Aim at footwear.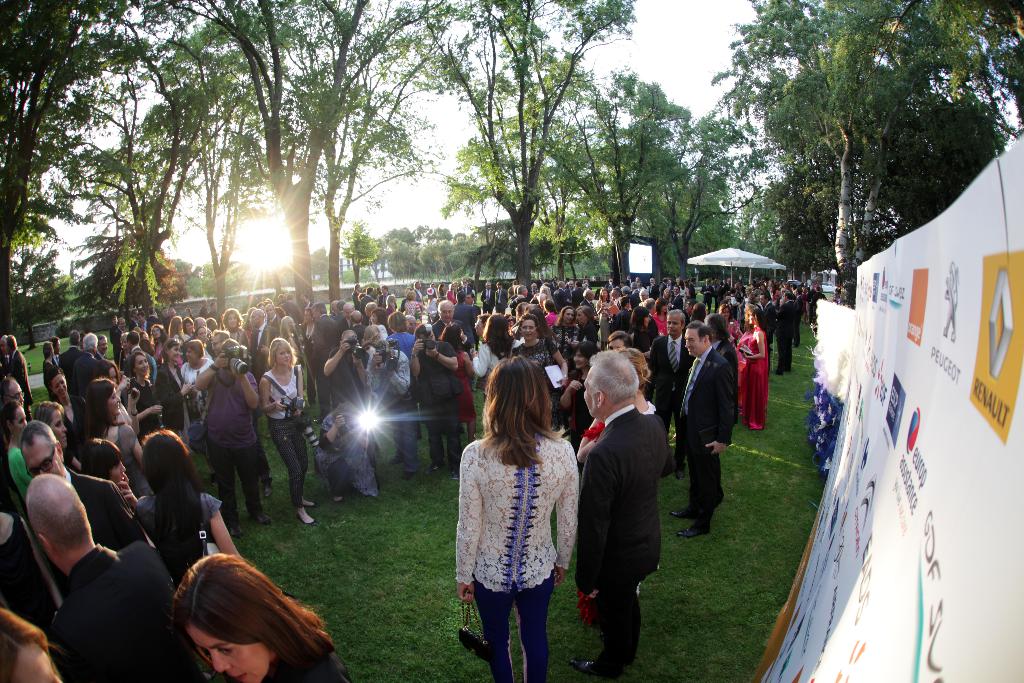
Aimed at region(300, 506, 312, 525).
